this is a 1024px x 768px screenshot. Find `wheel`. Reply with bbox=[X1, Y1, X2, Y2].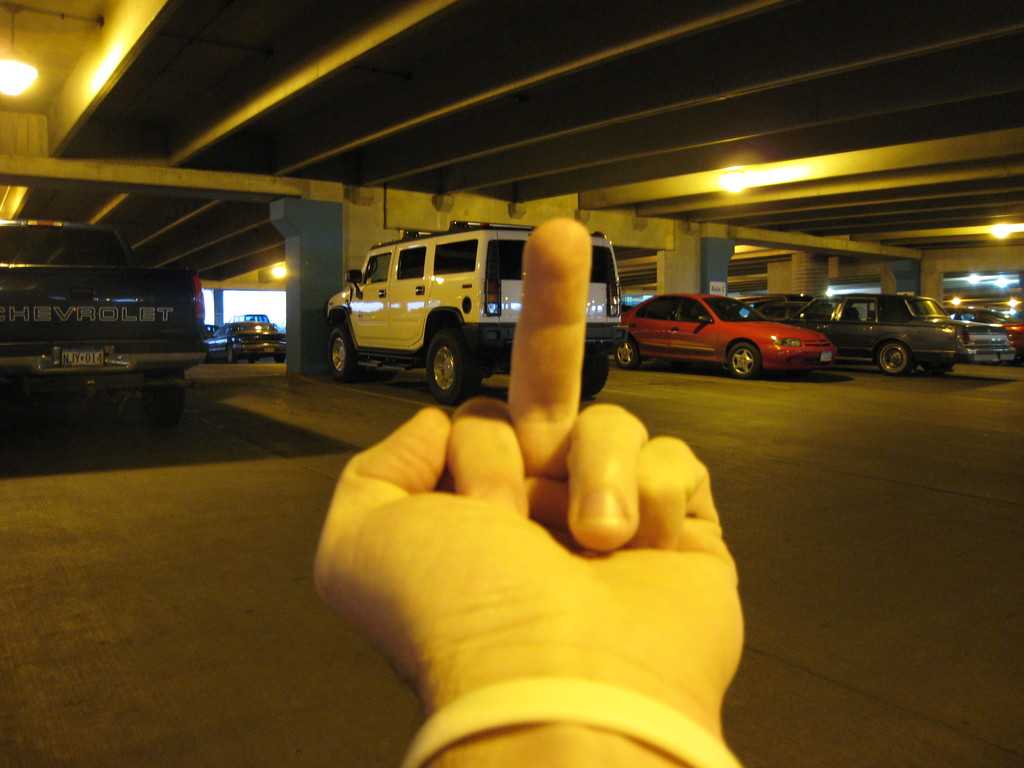
bbox=[415, 323, 487, 397].
